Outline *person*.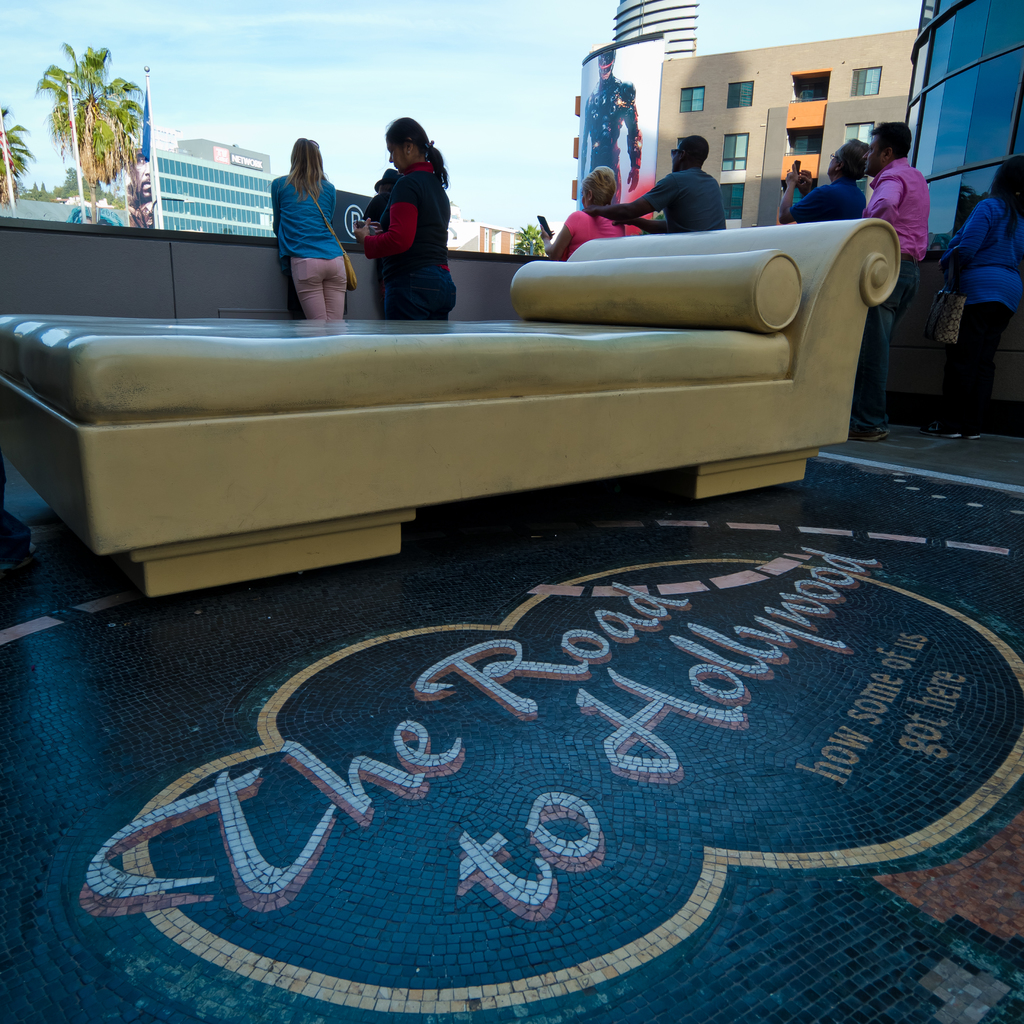
Outline: (580, 51, 643, 205).
